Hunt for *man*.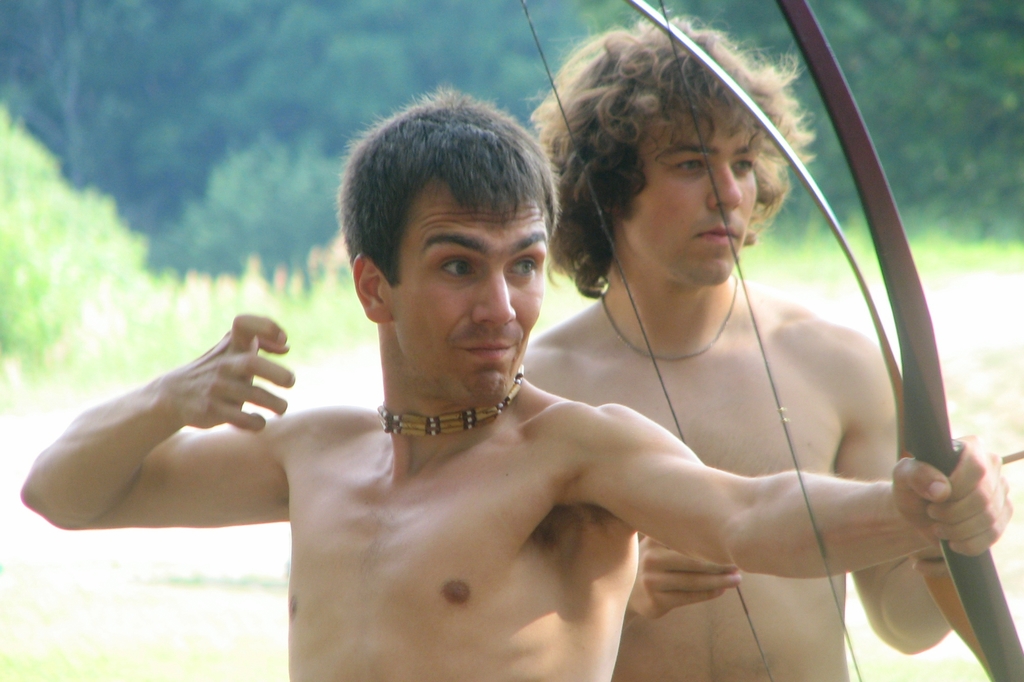
Hunted down at [20, 85, 1014, 681].
